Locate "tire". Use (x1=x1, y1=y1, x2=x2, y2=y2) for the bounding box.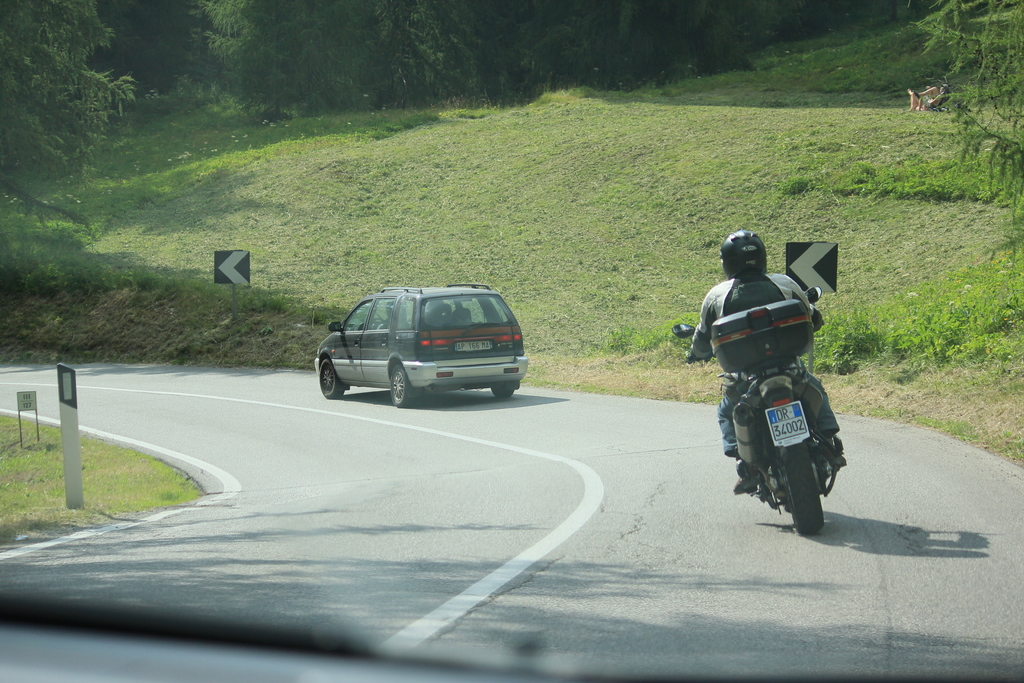
(x1=492, y1=384, x2=514, y2=400).
